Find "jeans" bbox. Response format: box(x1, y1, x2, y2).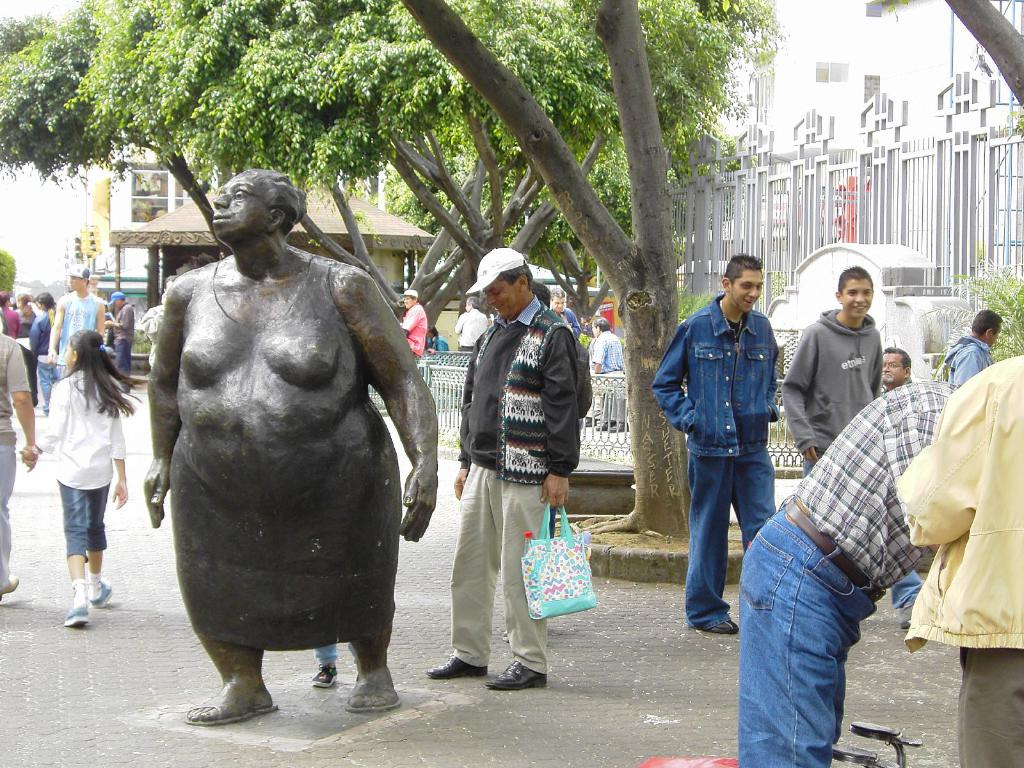
box(317, 648, 335, 676).
